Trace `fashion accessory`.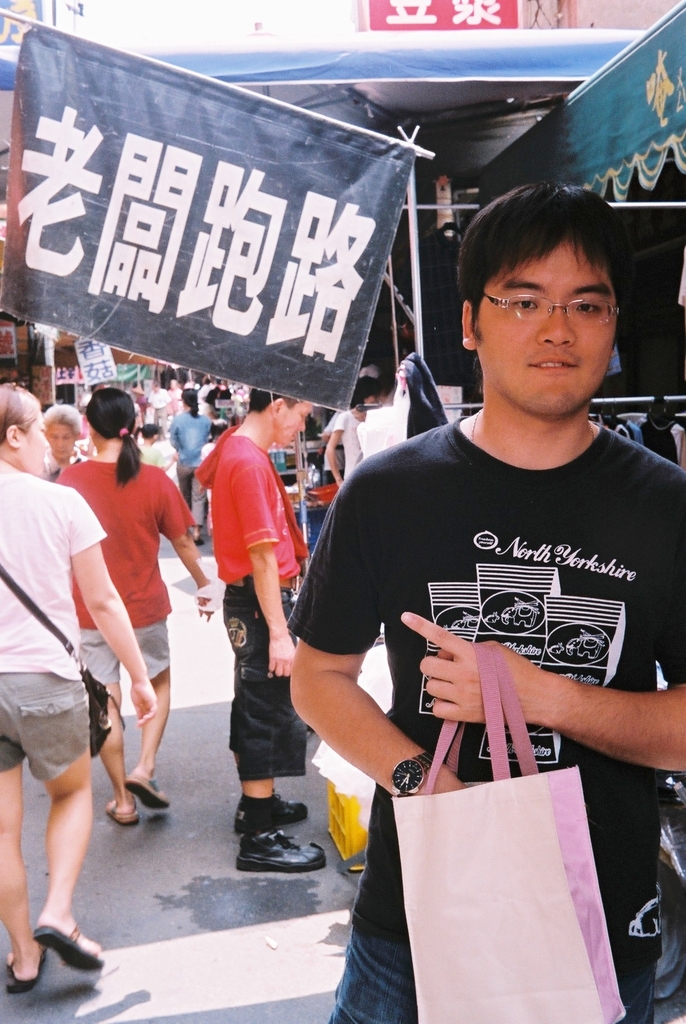
Traced to 106, 798, 142, 826.
